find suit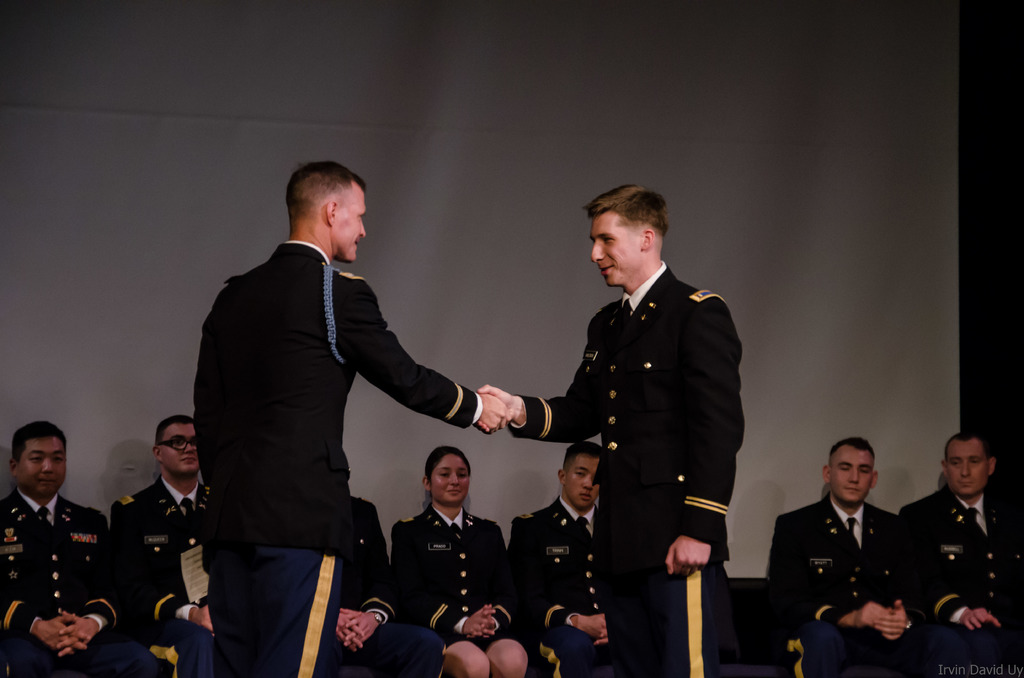
338/491/396/677
